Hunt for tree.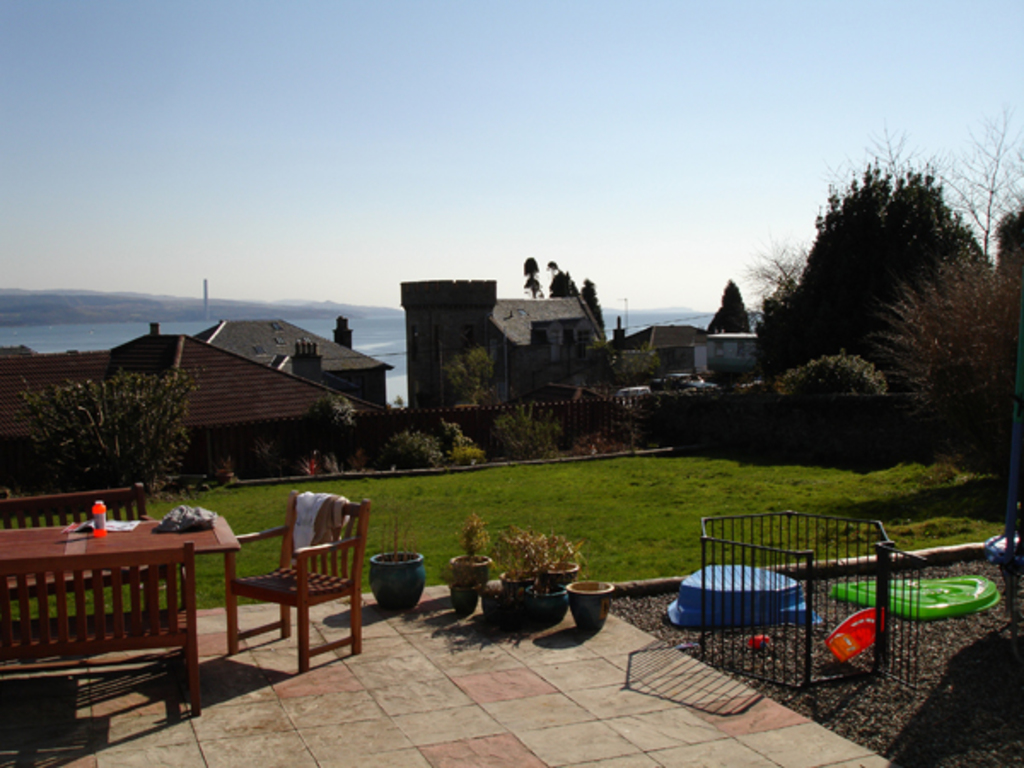
Hunted down at [604,348,666,387].
